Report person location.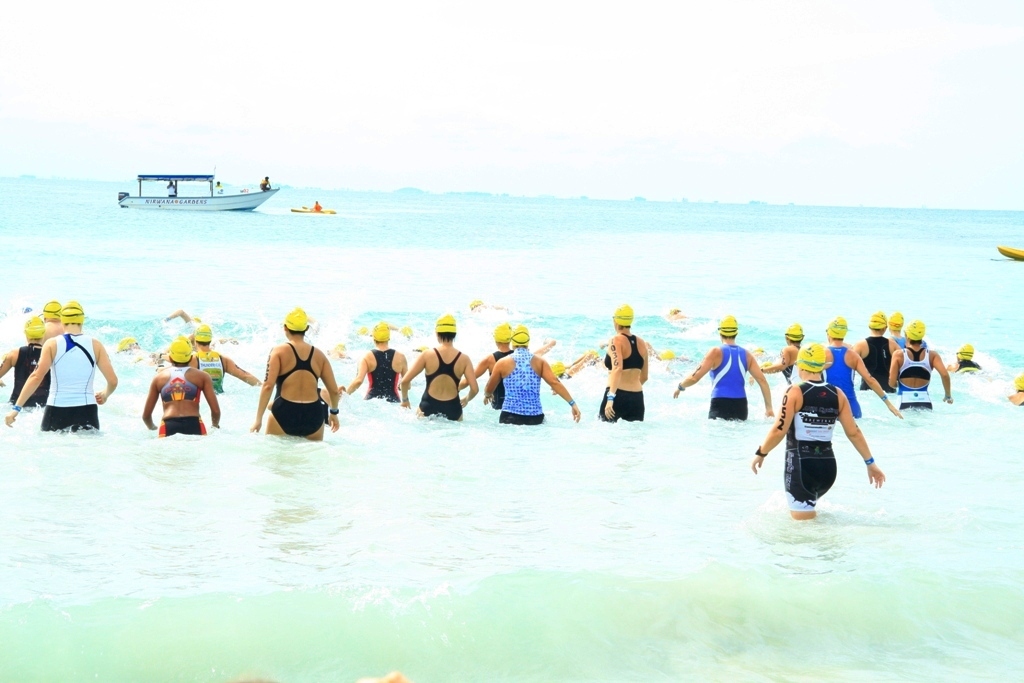
Report: BBox(1008, 368, 1023, 407).
